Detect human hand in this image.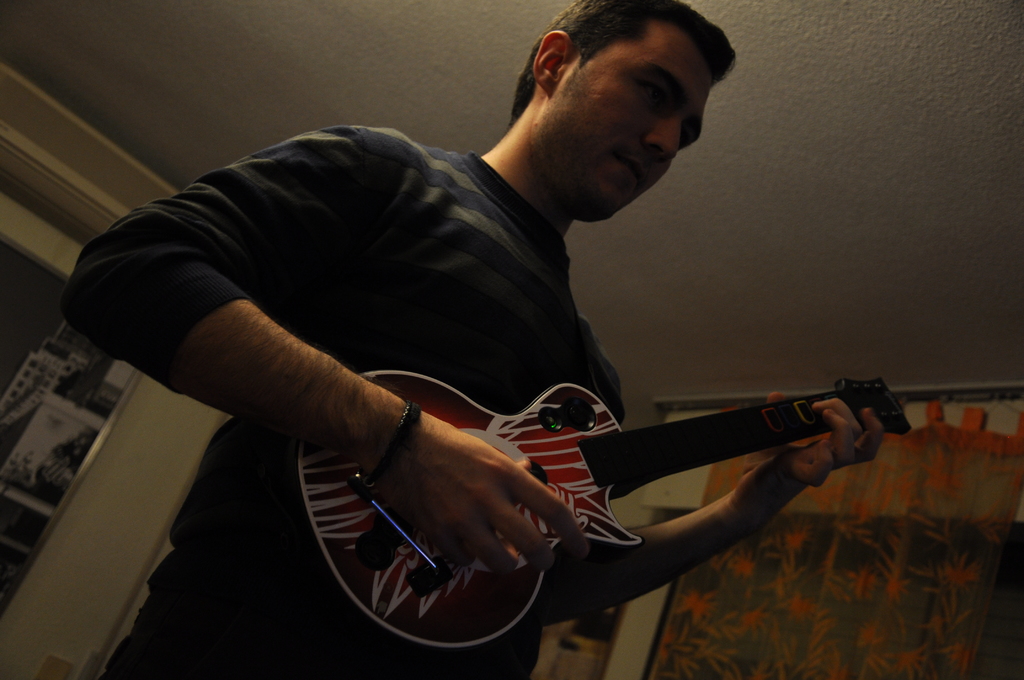
Detection: bbox=[728, 390, 888, 525].
